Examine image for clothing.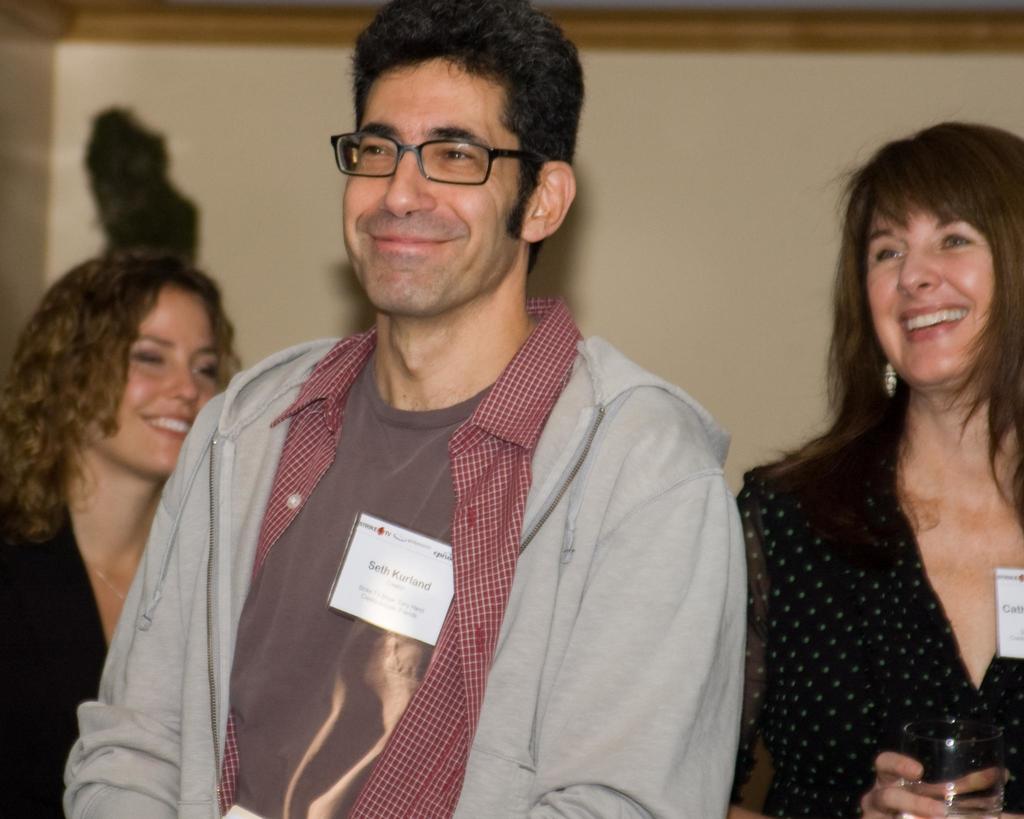
Examination result: [x1=0, y1=491, x2=112, y2=818].
